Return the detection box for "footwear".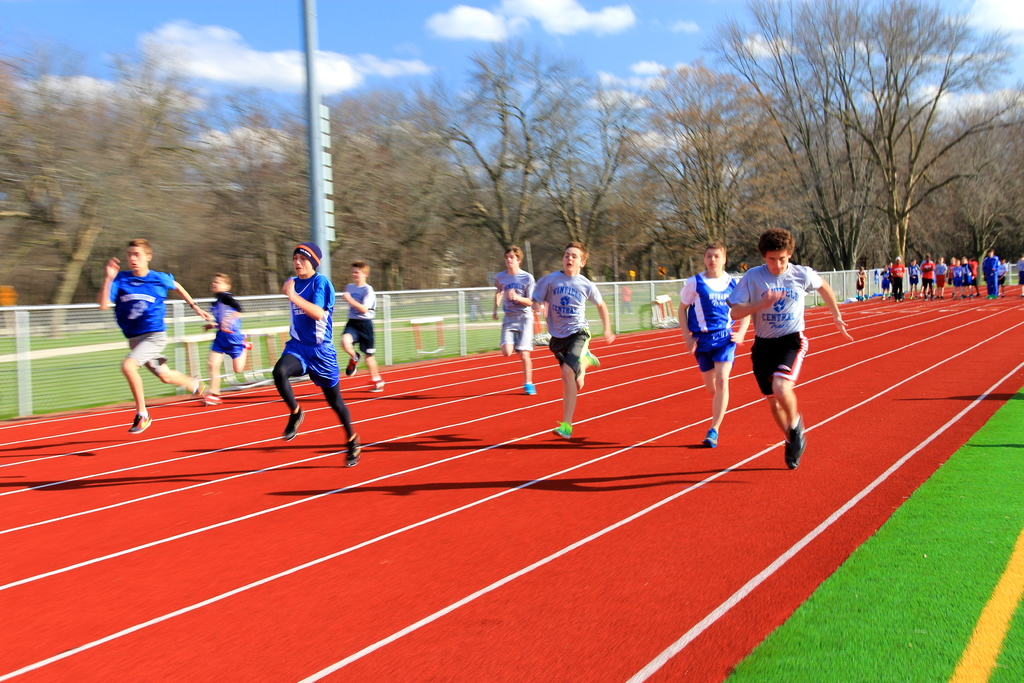
130 414 148 435.
